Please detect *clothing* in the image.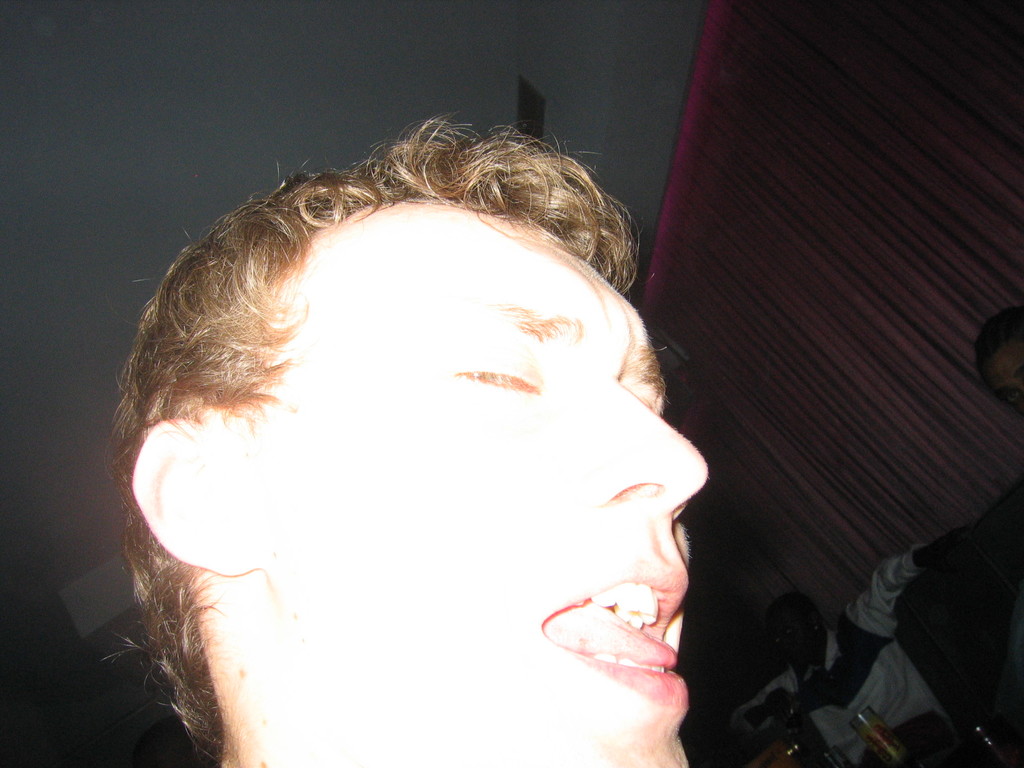
733, 543, 927, 767.
